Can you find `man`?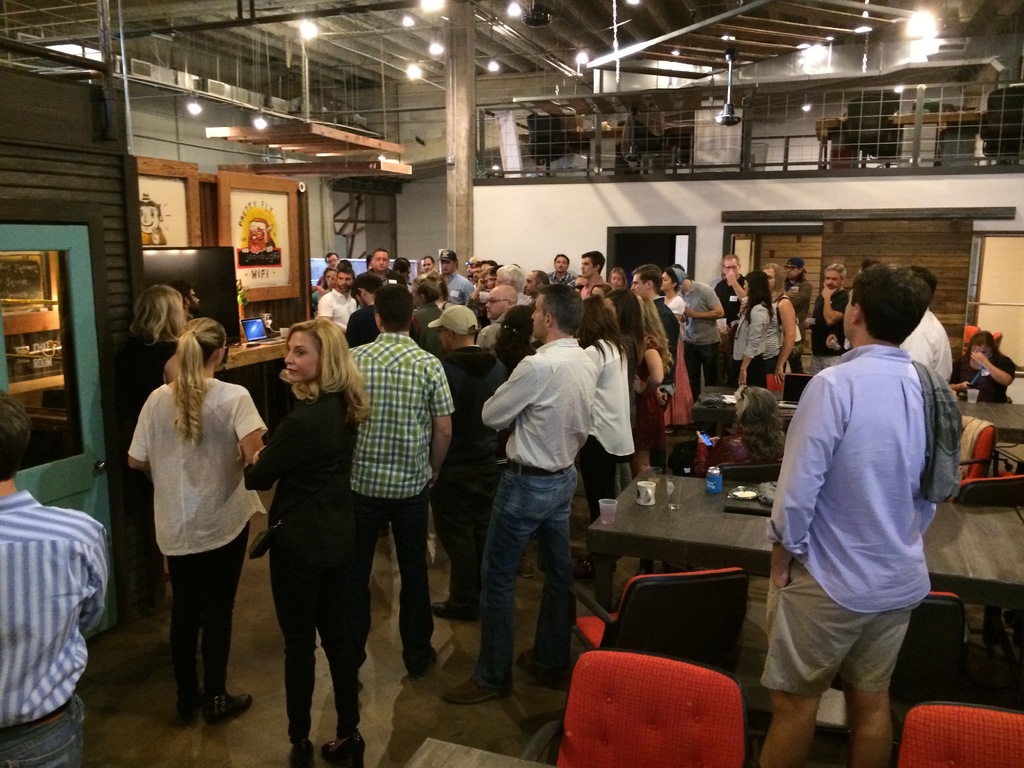
Yes, bounding box: BBox(465, 257, 476, 281).
